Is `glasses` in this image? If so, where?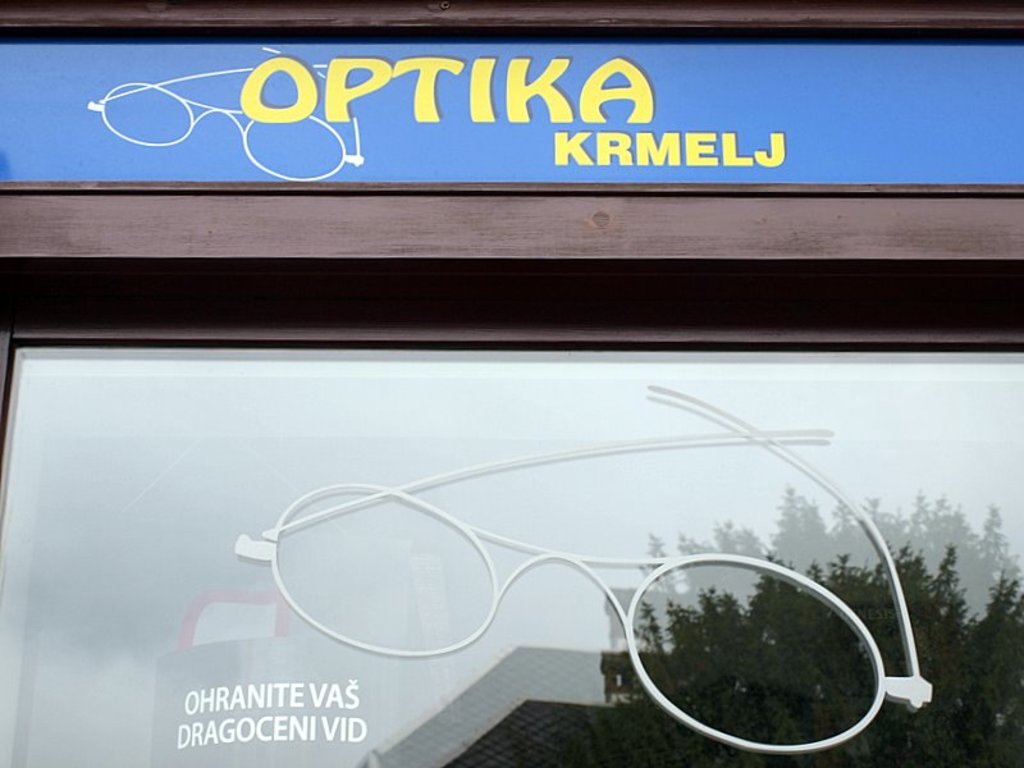
Yes, at detection(234, 381, 931, 755).
